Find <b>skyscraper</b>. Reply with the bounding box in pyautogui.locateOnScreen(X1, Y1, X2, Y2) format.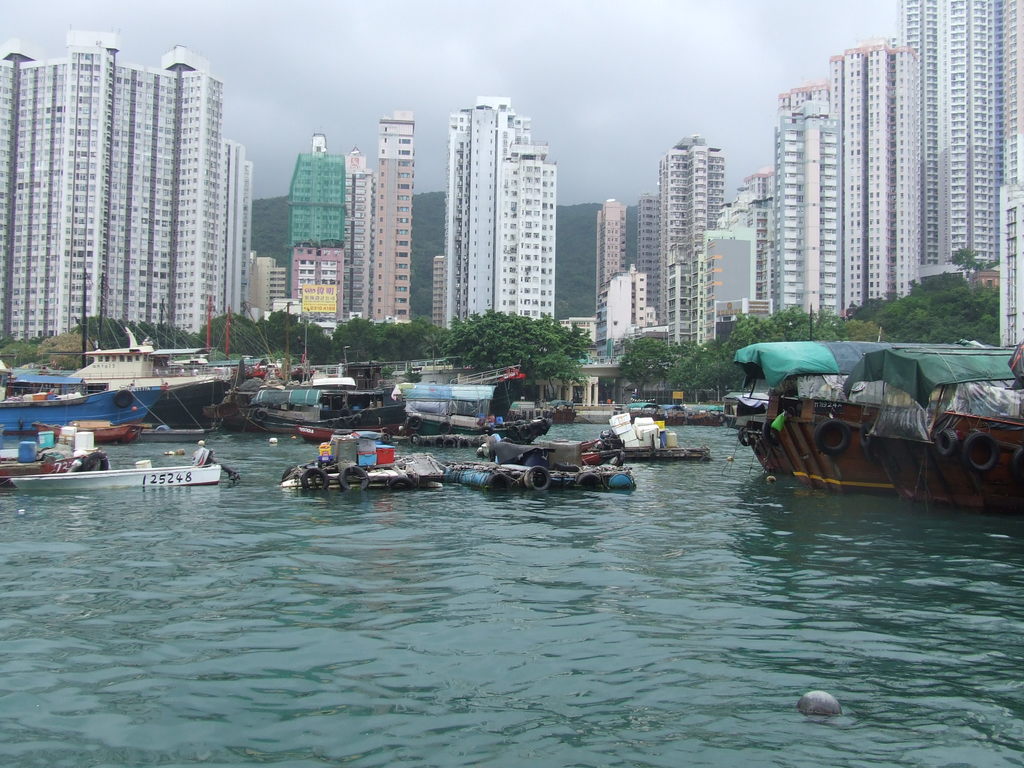
pyautogui.locateOnScreen(637, 193, 664, 321).
